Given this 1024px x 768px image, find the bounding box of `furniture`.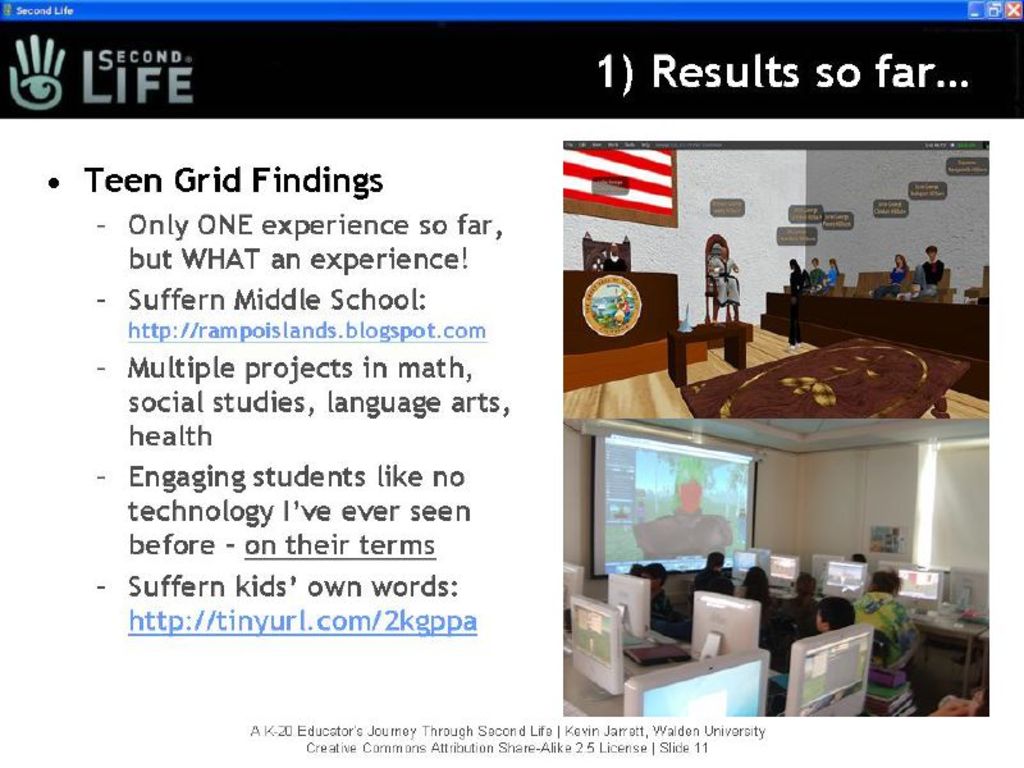
rect(759, 288, 988, 399).
